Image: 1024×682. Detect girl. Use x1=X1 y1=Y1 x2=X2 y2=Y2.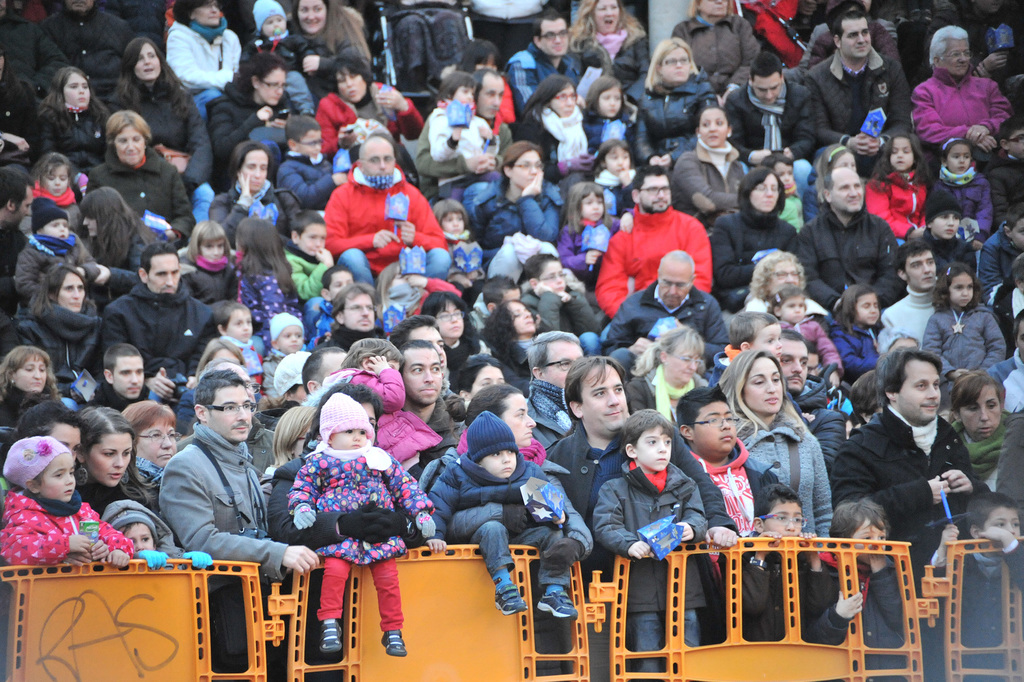
x1=117 y1=401 x2=184 y2=504.
